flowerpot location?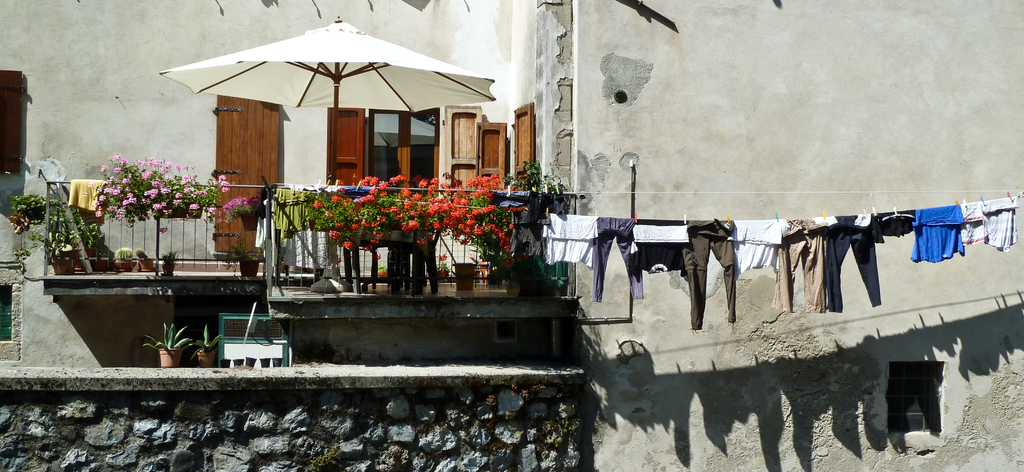
(451,263,480,293)
